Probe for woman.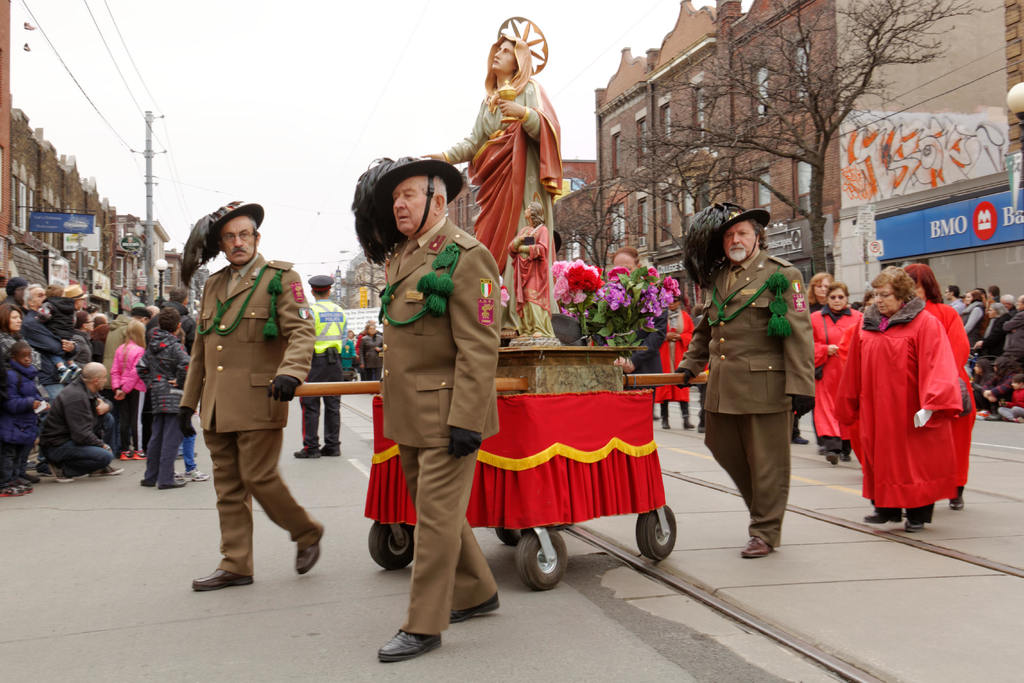
Probe result: <bbox>356, 324, 388, 382</bbox>.
